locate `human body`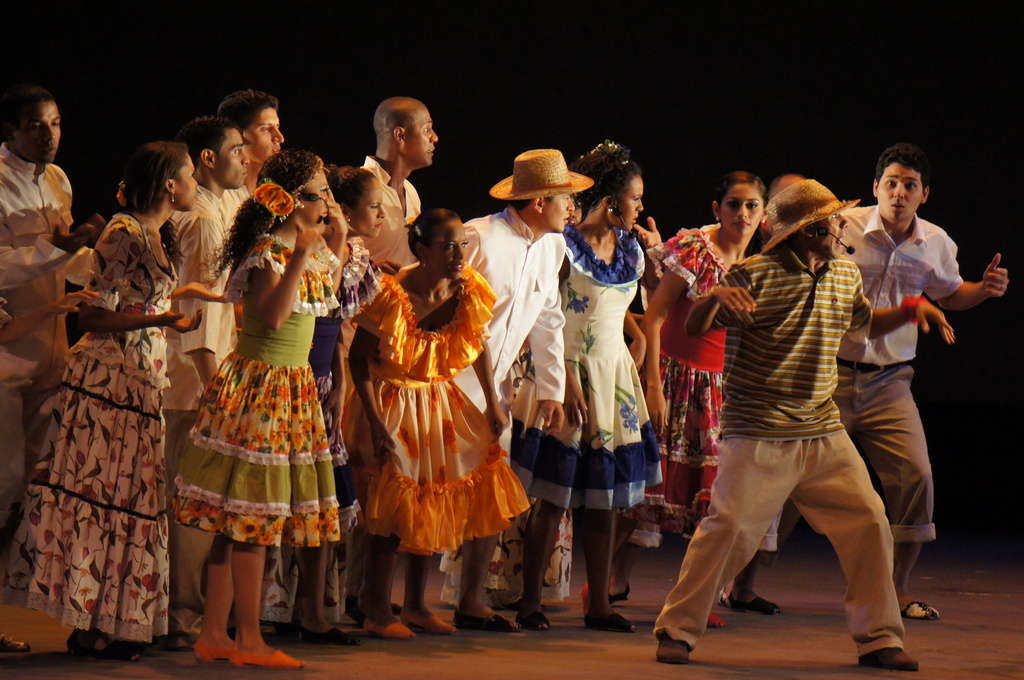
661 165 923 678
